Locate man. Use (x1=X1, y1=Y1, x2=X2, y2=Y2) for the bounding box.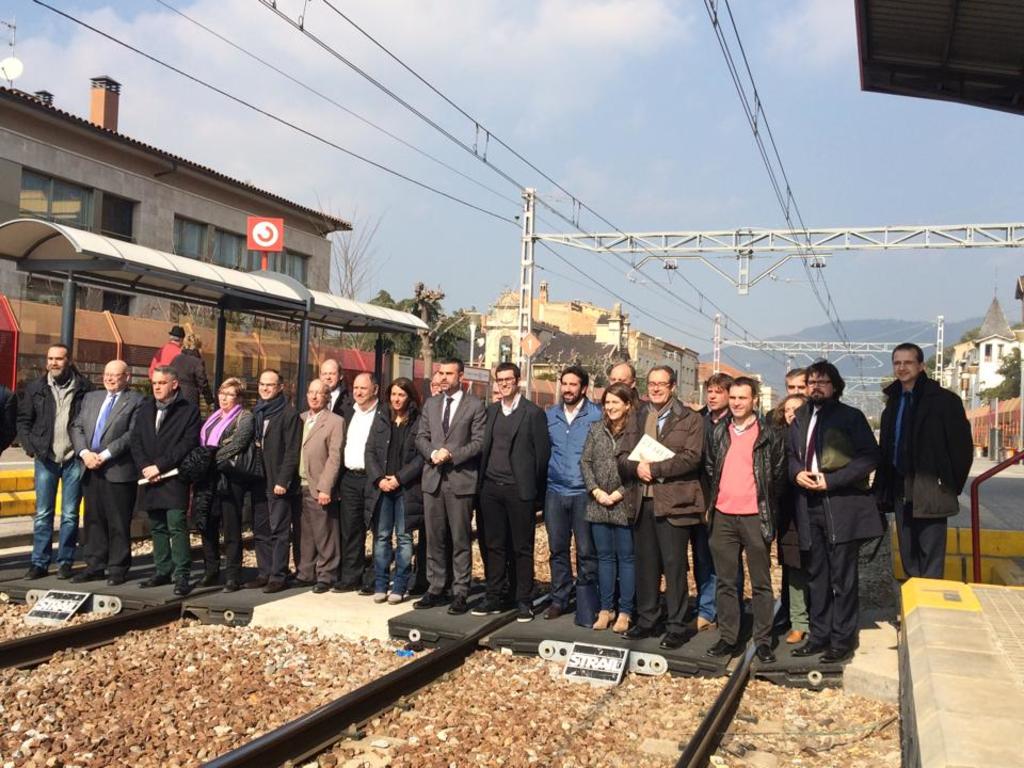
(x1=538, y1=367, x2=606, y2=628).
